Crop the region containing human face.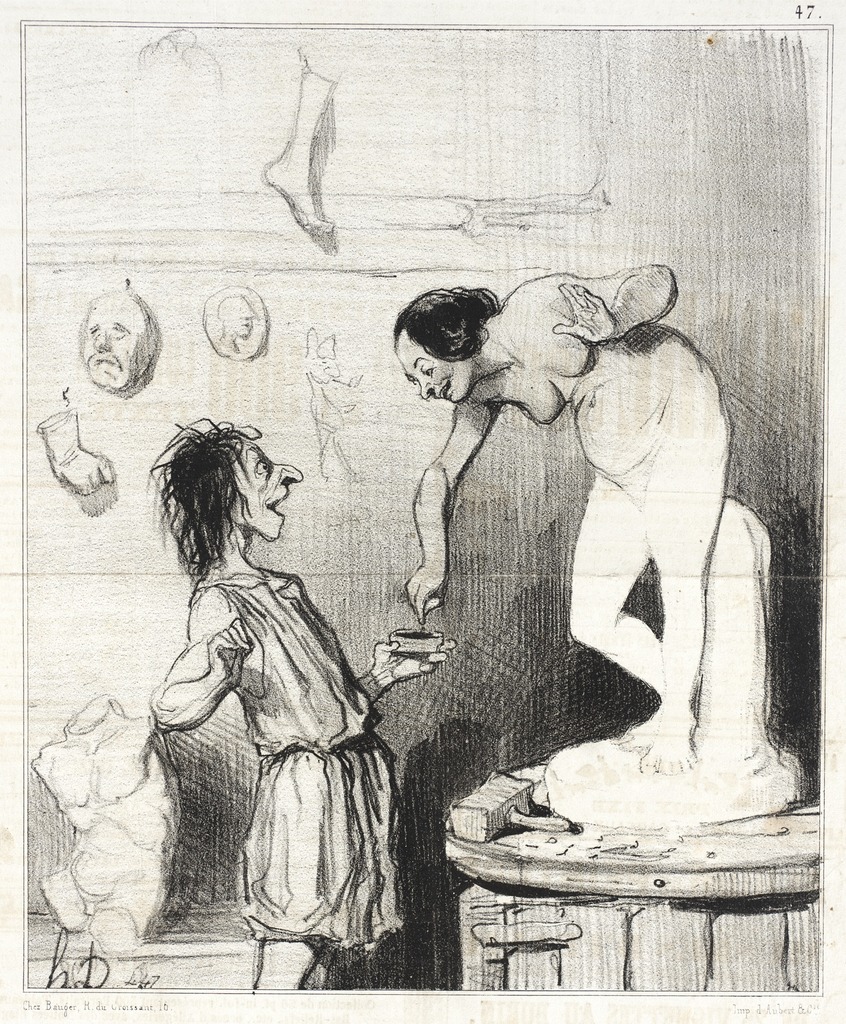
Crop region: 237,454,293,532.
